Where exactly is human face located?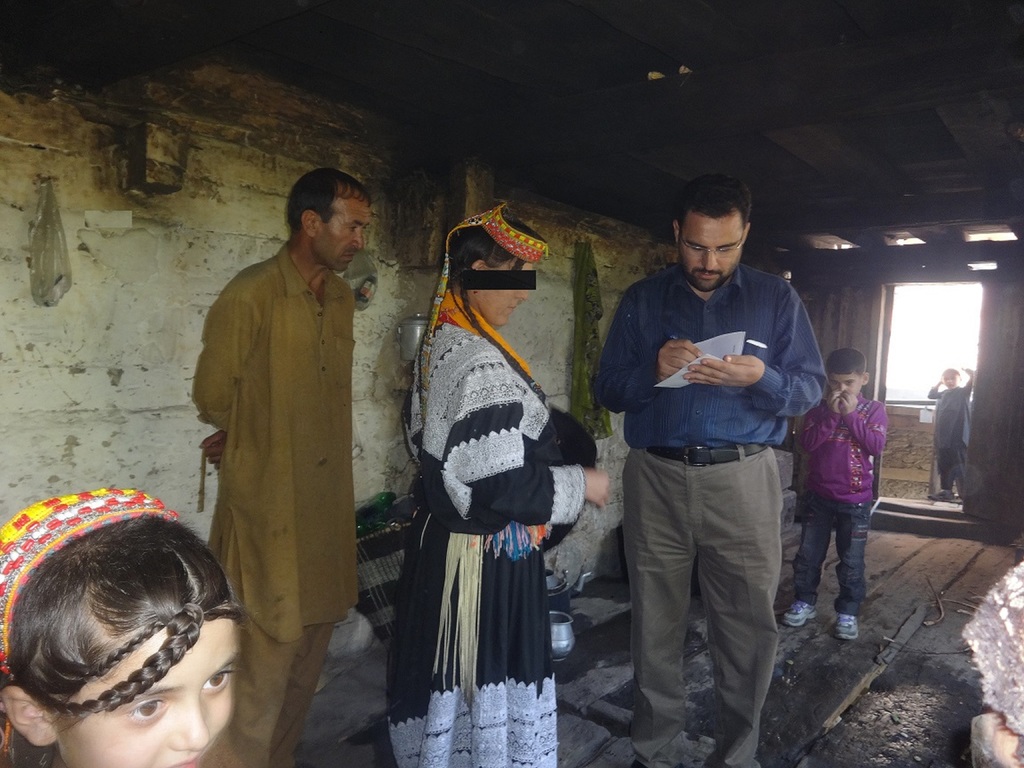
Its bounding box is x1=683 y1=216 x2=744 y2=289.
